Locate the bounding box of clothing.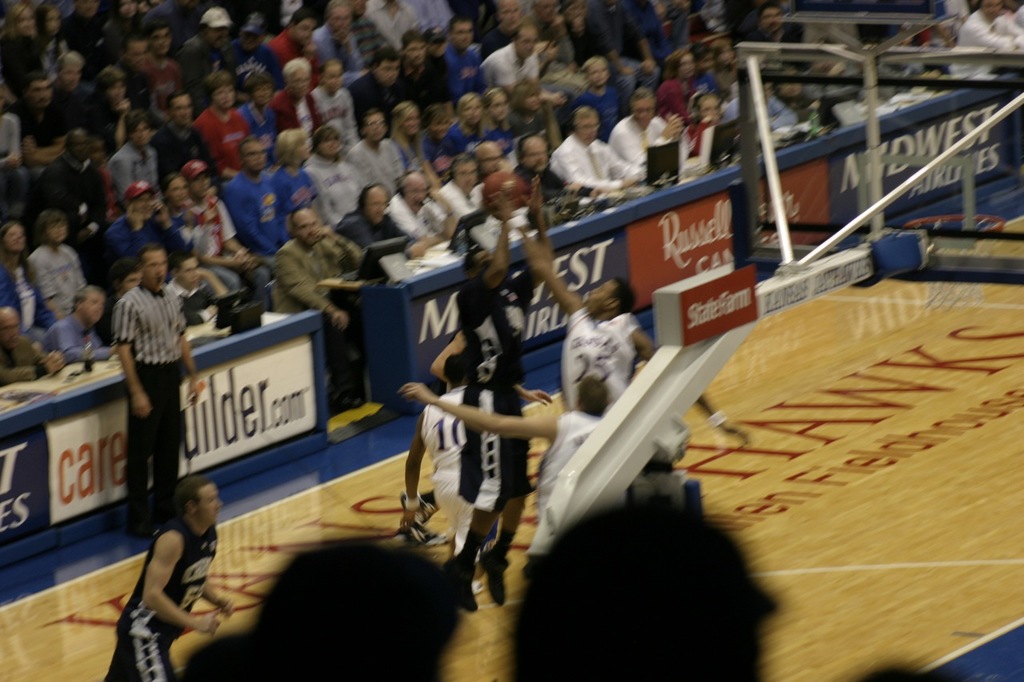
Bounding box: crop(83, 213, 189, 281).
